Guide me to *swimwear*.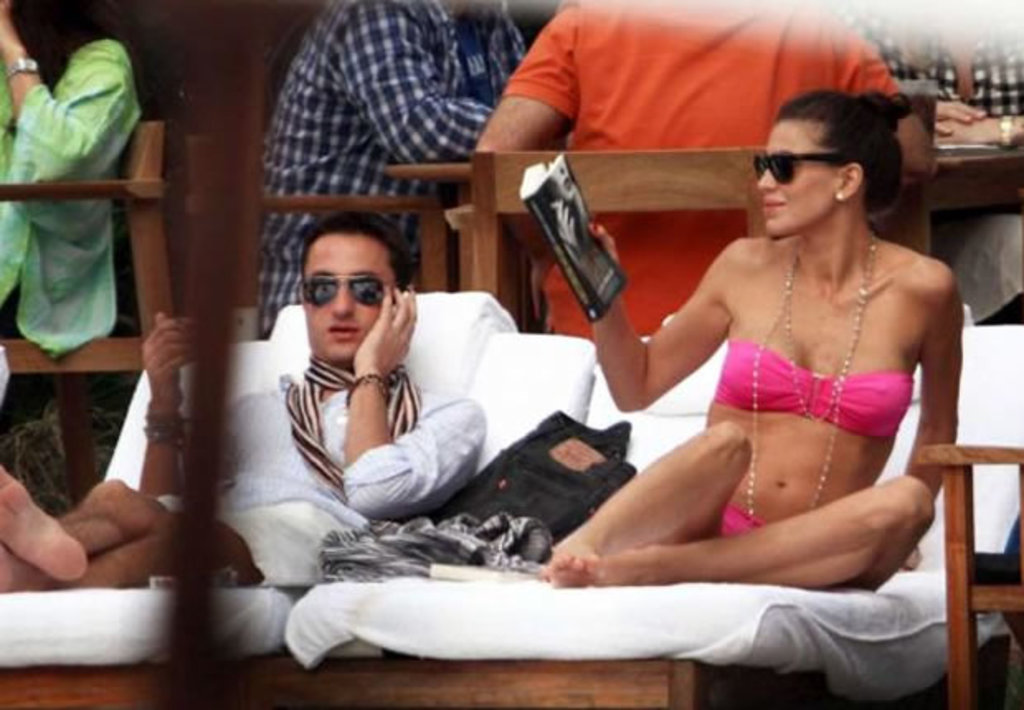
Guidance: crop(720, 499, 766, 538).
